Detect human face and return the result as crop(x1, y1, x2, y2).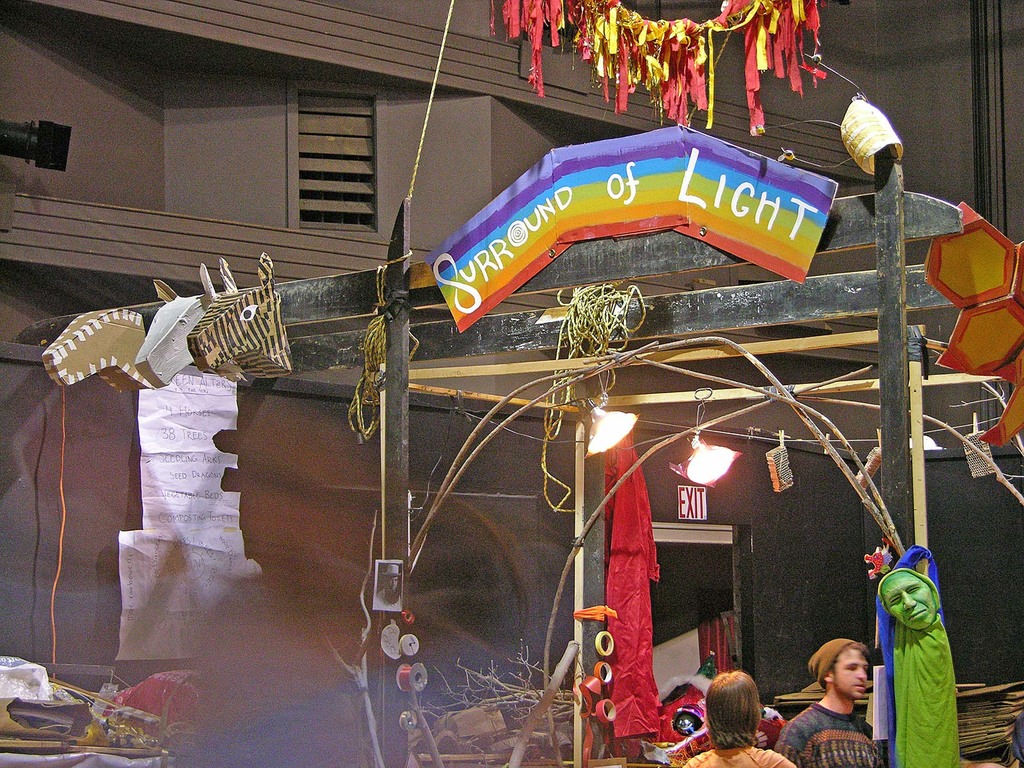
crop(828, 643, 870, 699).
